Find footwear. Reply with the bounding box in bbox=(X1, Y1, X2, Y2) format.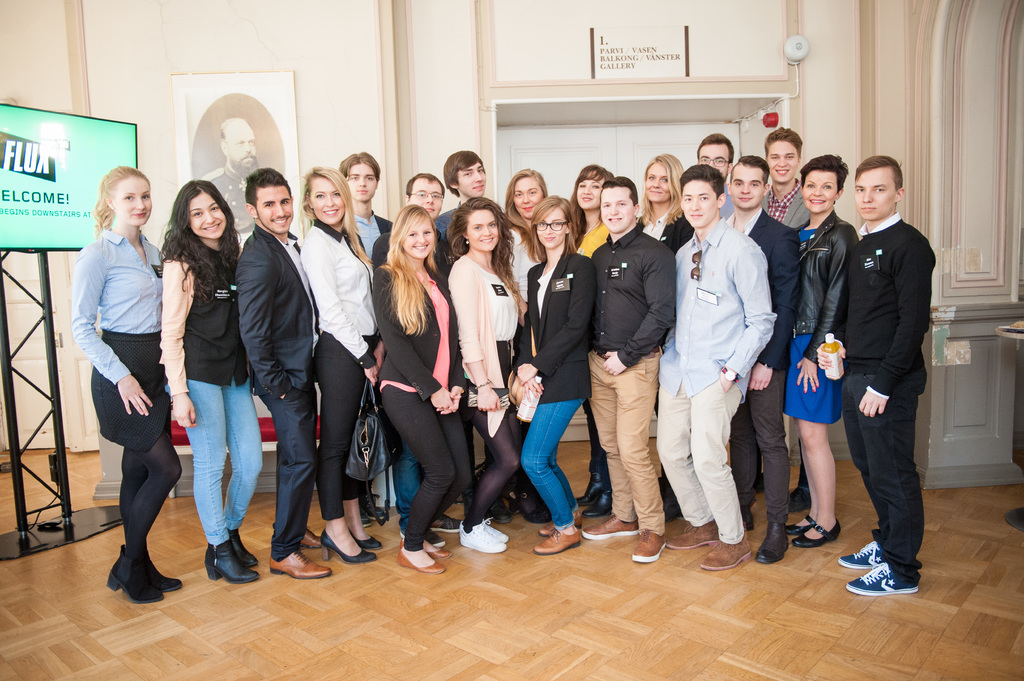
bbox=(593, 479, 617, 517).
